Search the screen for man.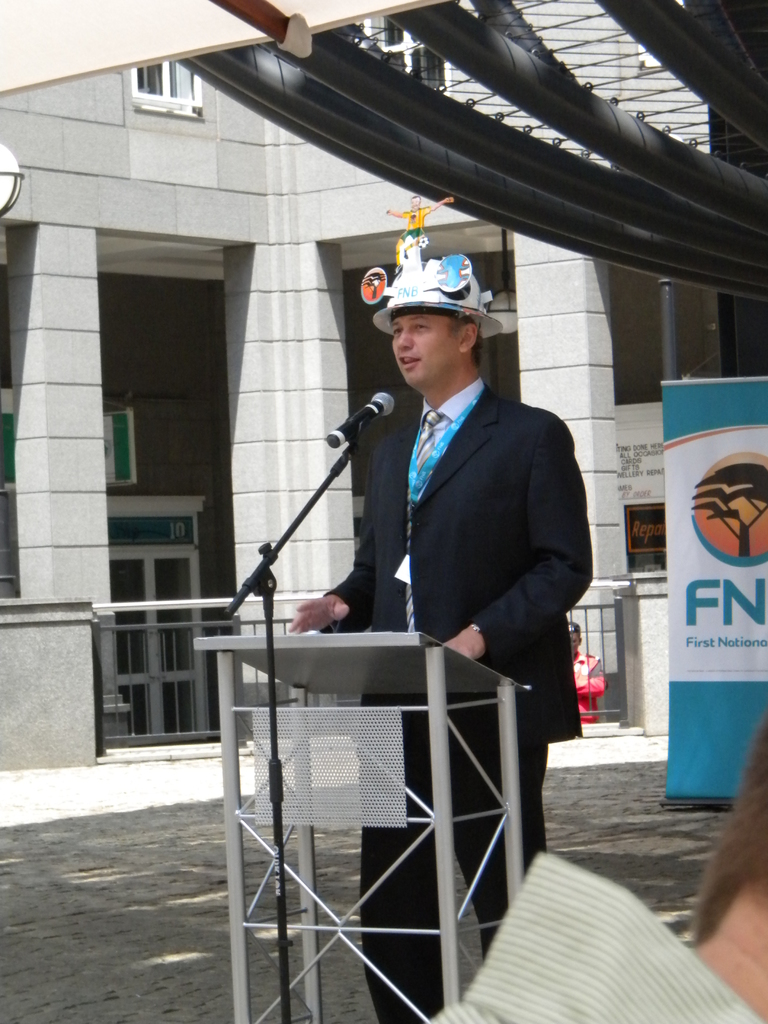
Found at crop(383, 193, 453, 266).
